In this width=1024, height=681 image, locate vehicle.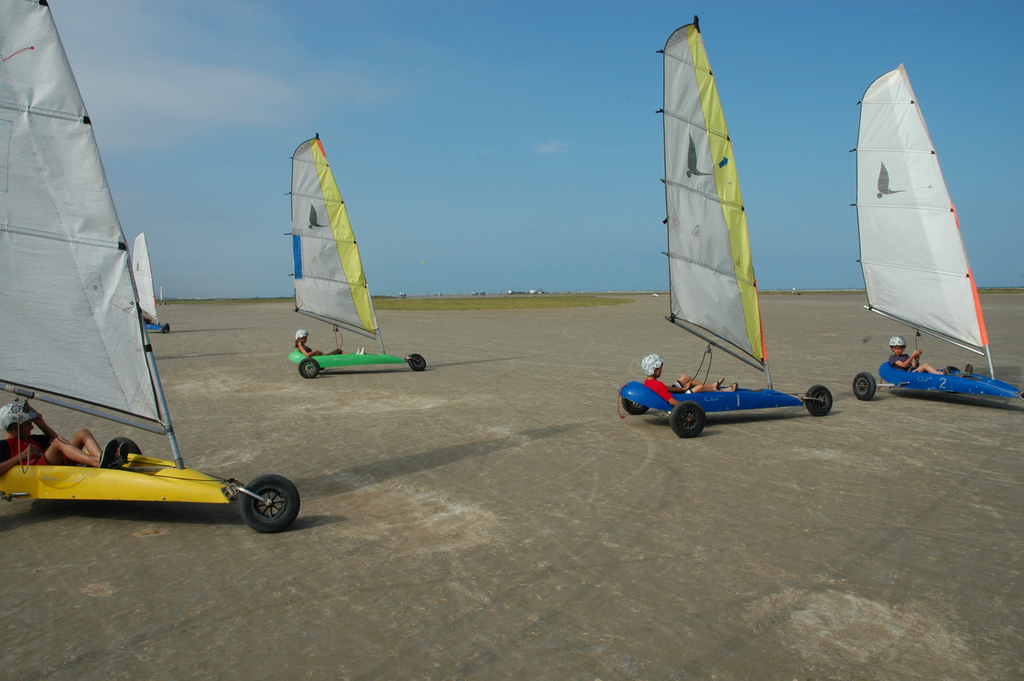
Bounding box: left=0, top=0, right=300, bottom=534.
